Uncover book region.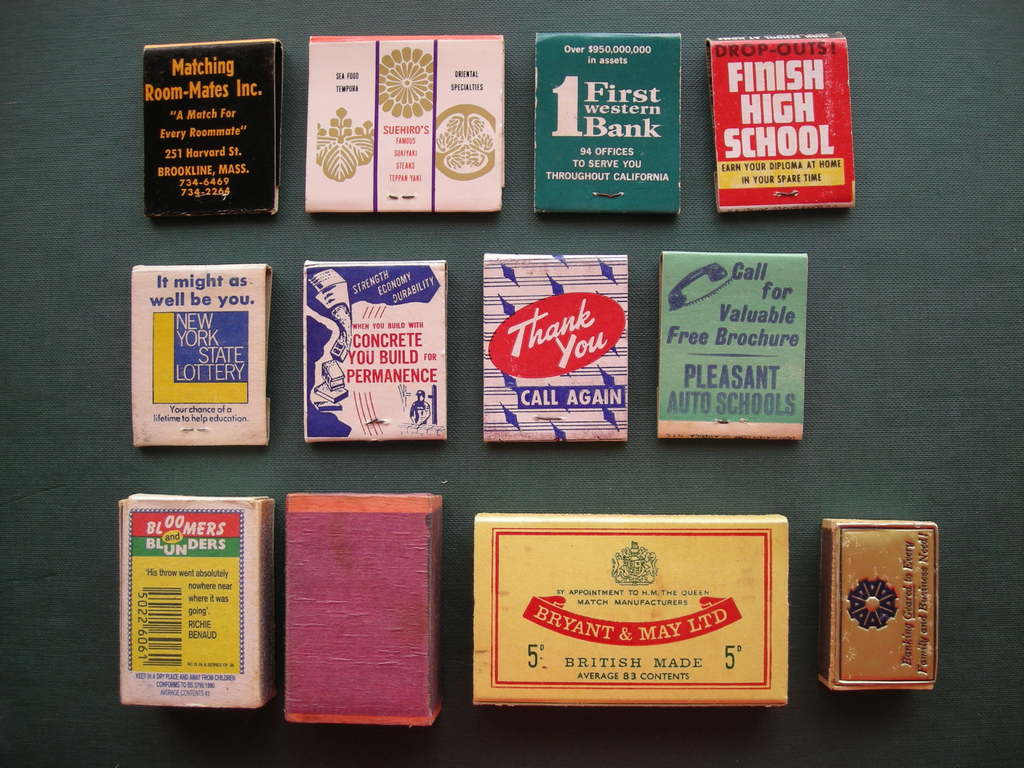
Uncovered: detection(129, 262, 272, 447).
